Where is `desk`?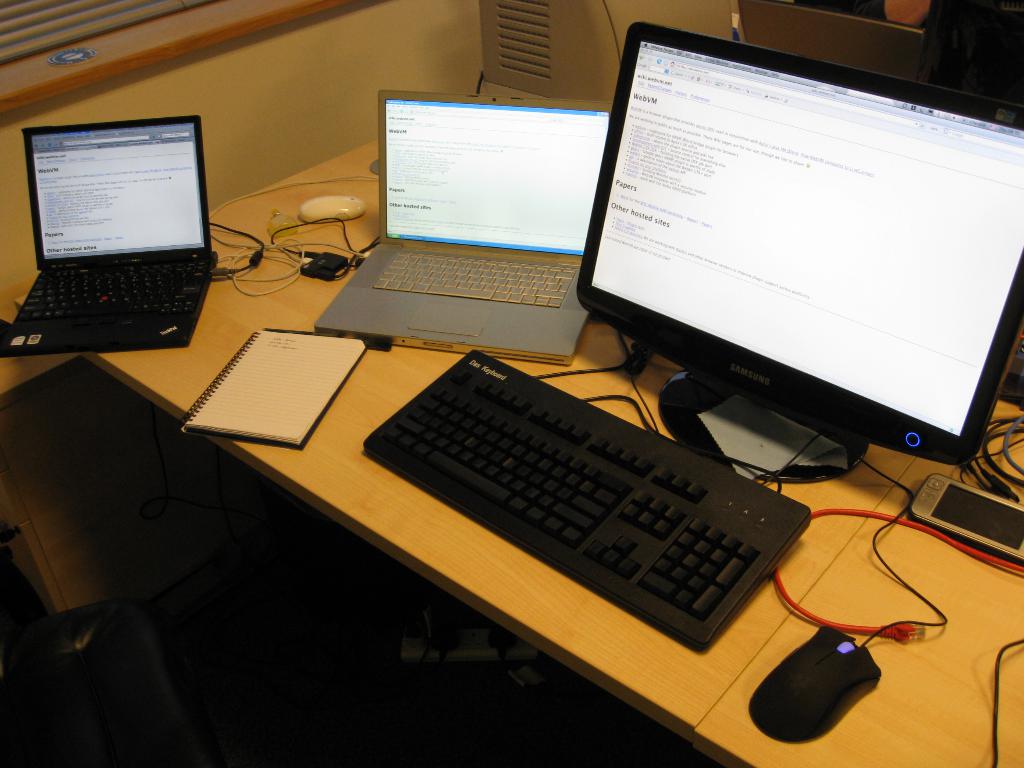
detection(0, 189, 1023, 749).
